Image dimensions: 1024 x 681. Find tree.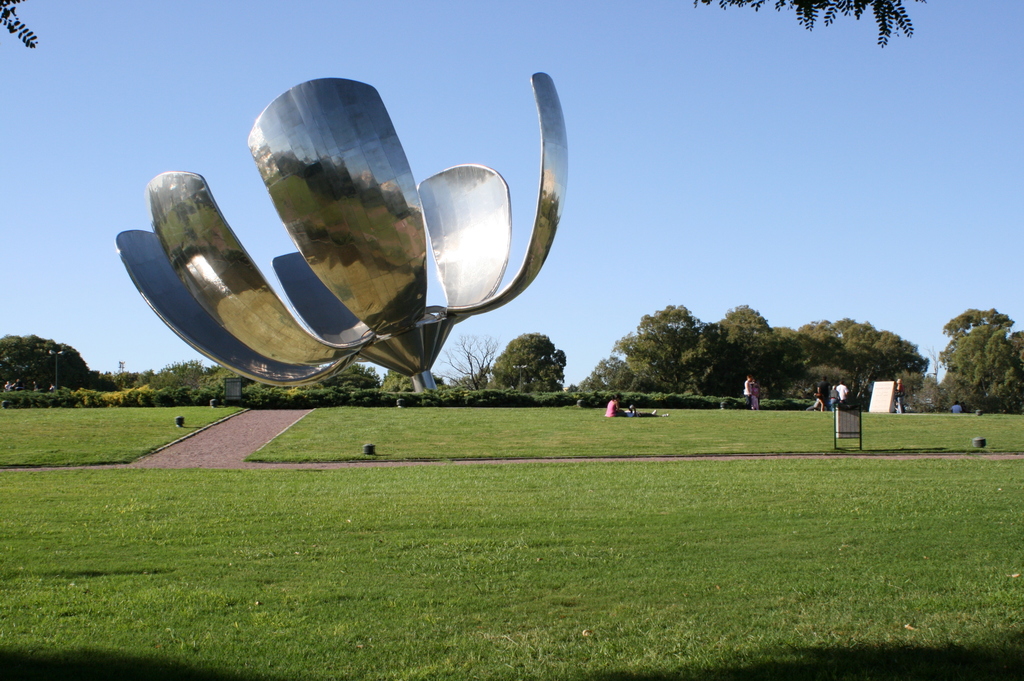
locate(0, 330, 89, 390).
